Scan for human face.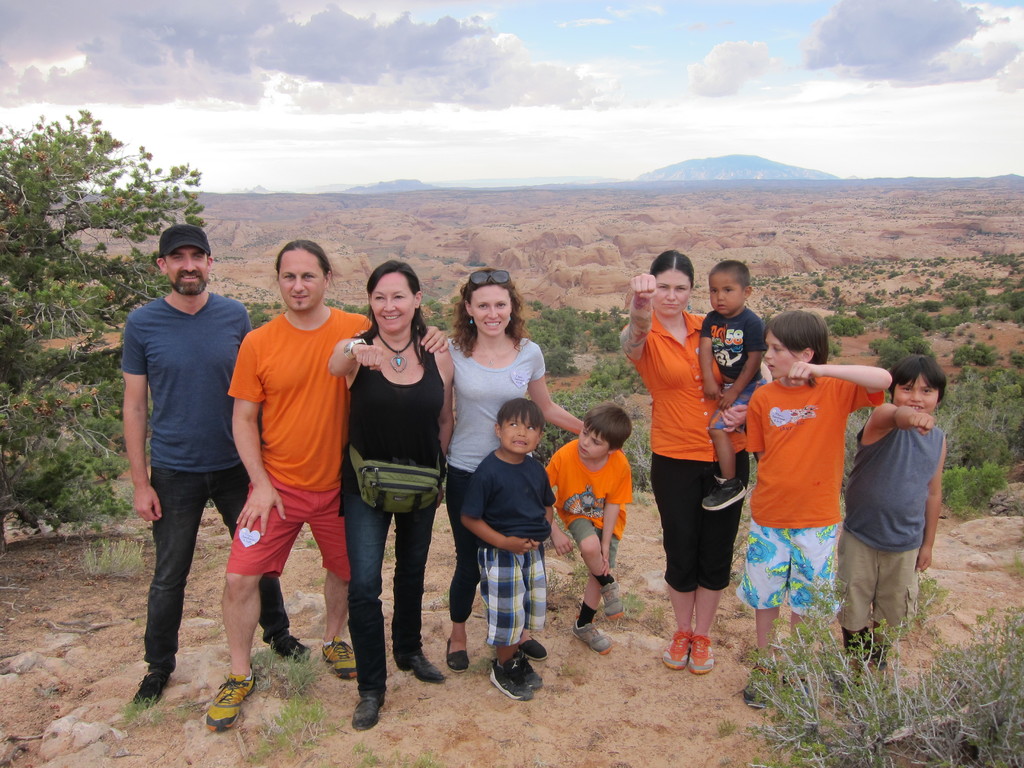
Scan result: bbox(653, 265, 690, 316).
